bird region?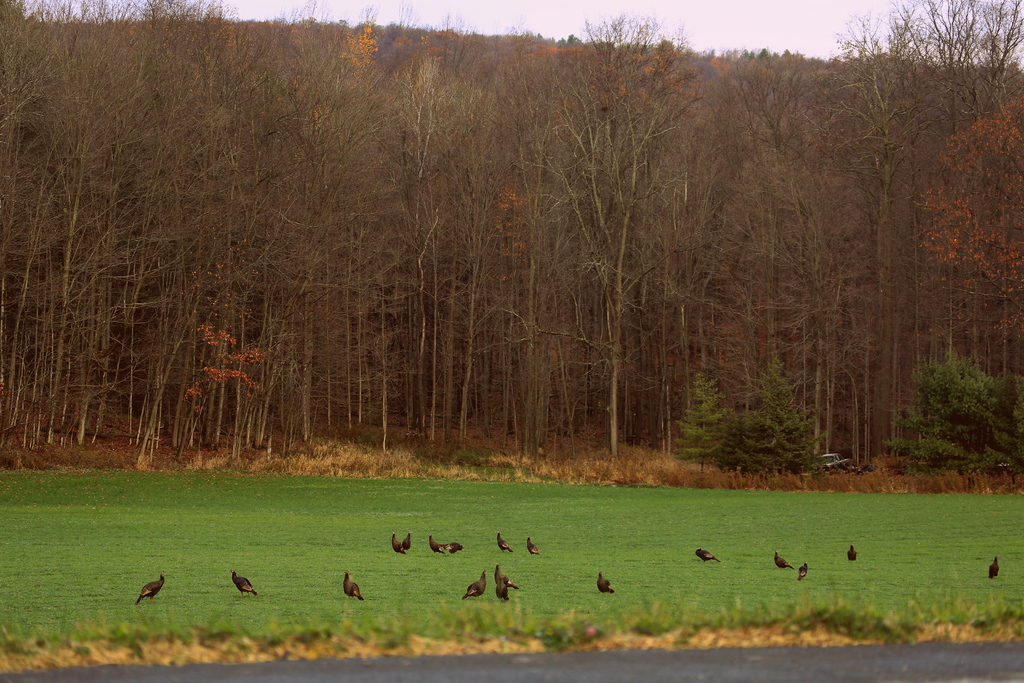
<region>773, 552, 793, 575</region>
